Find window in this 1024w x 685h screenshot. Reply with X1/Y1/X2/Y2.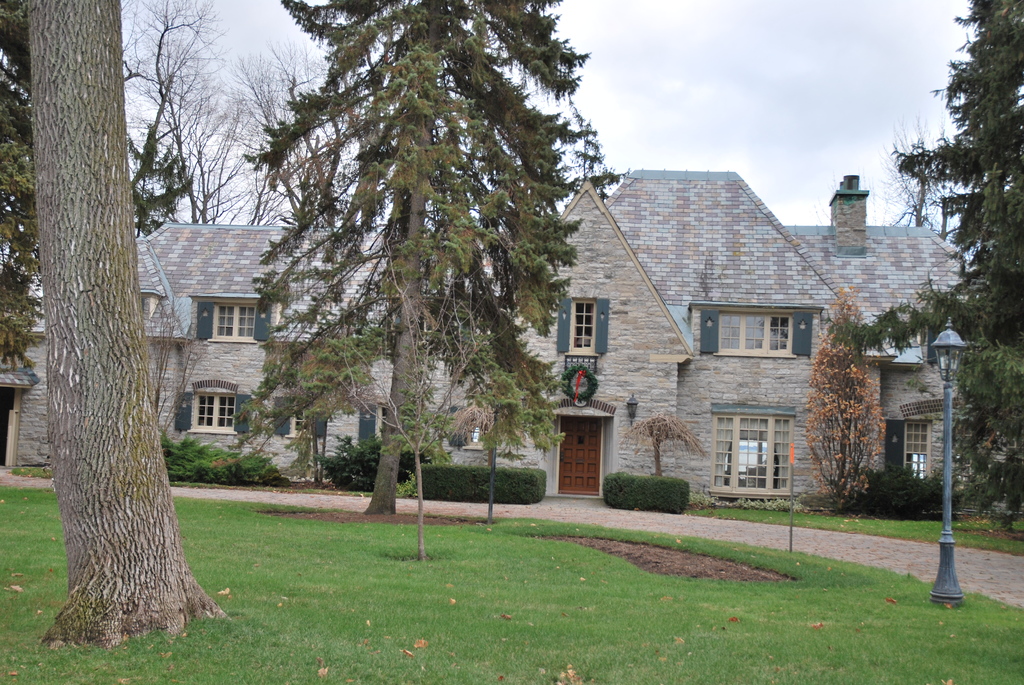
572/301/595/350.
